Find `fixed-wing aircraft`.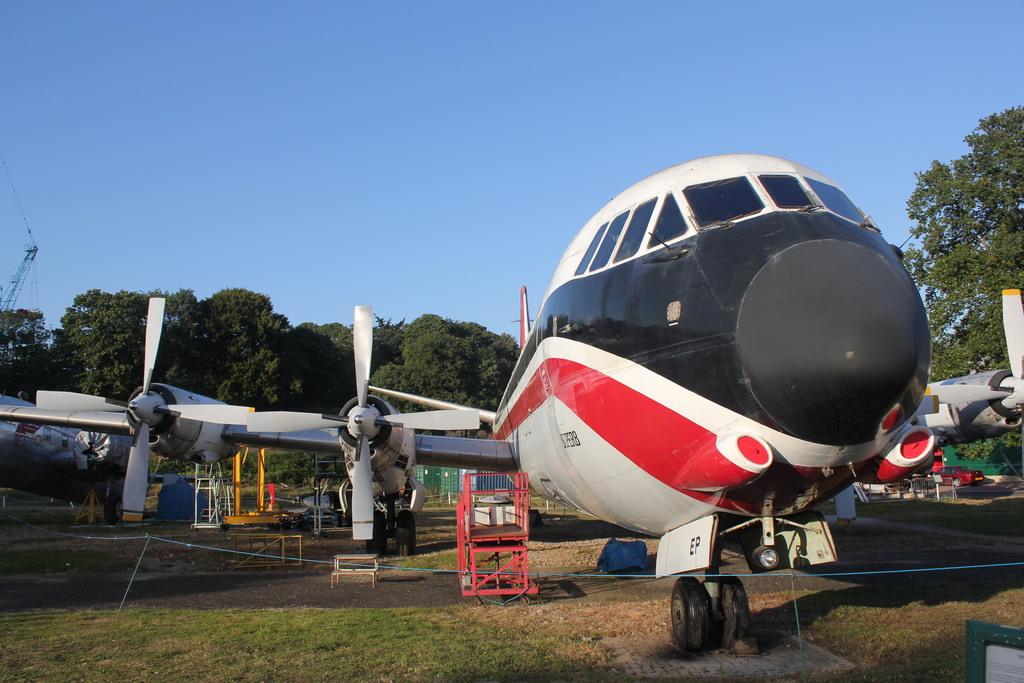
<bbox>0, 393, 150, 530</bbox>.
